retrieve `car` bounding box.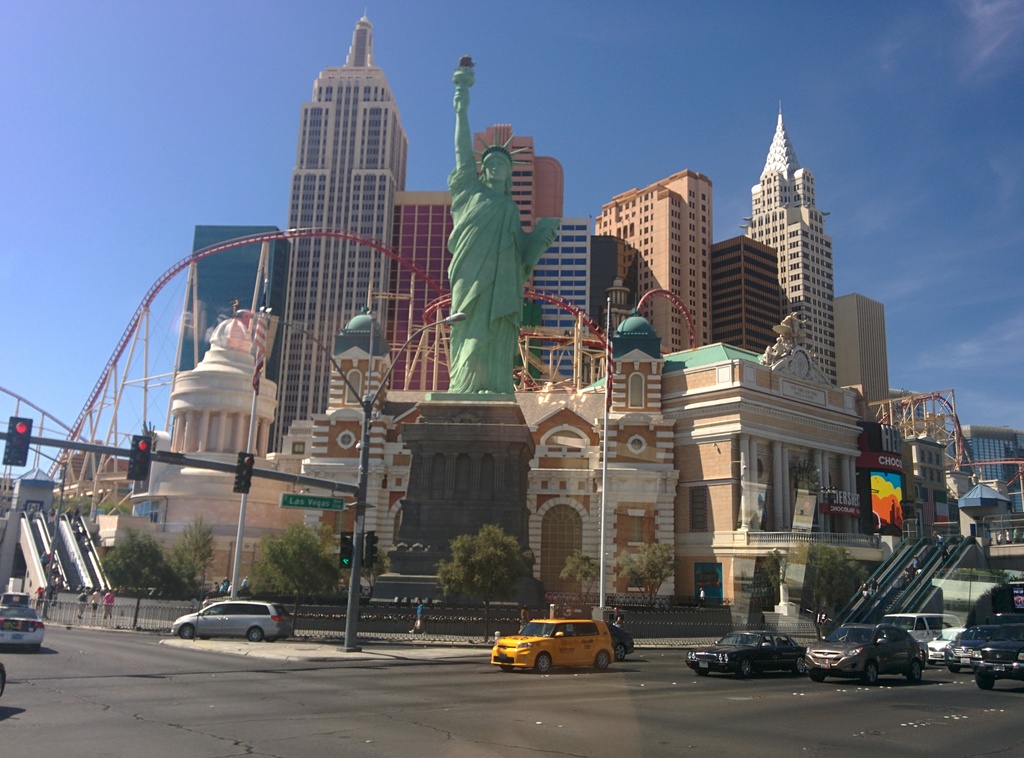
Bounding box: (166, 599, 300, 643).
